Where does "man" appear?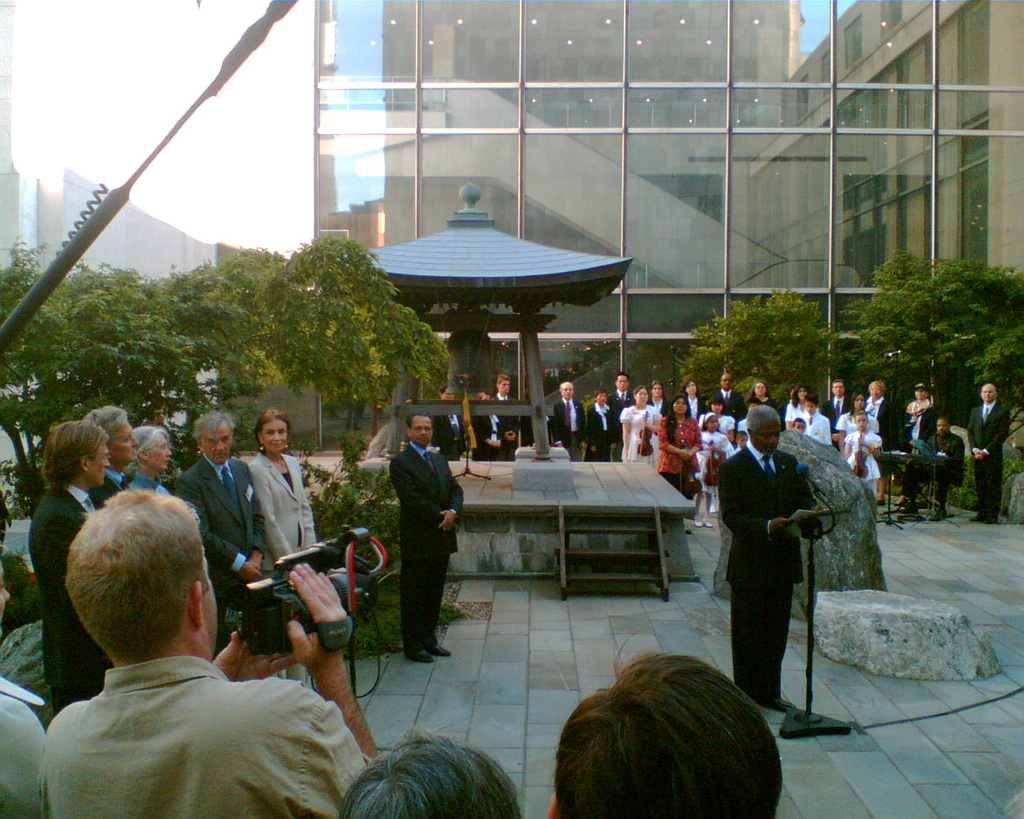
Appears at 887:429:967:529.
